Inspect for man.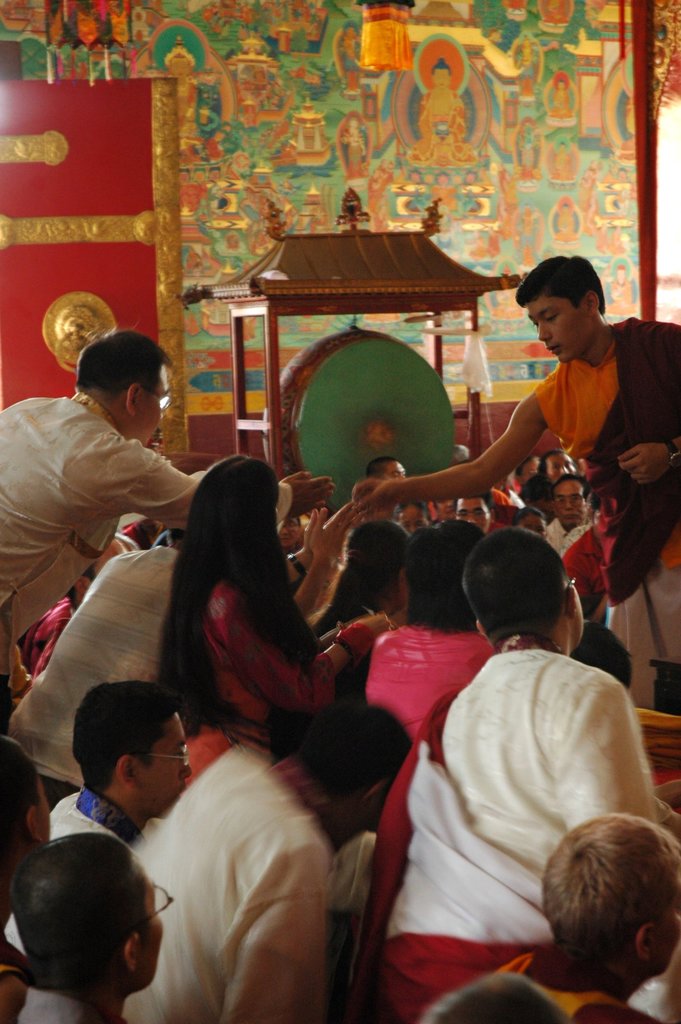
Inspection: 541:472:594:554.
